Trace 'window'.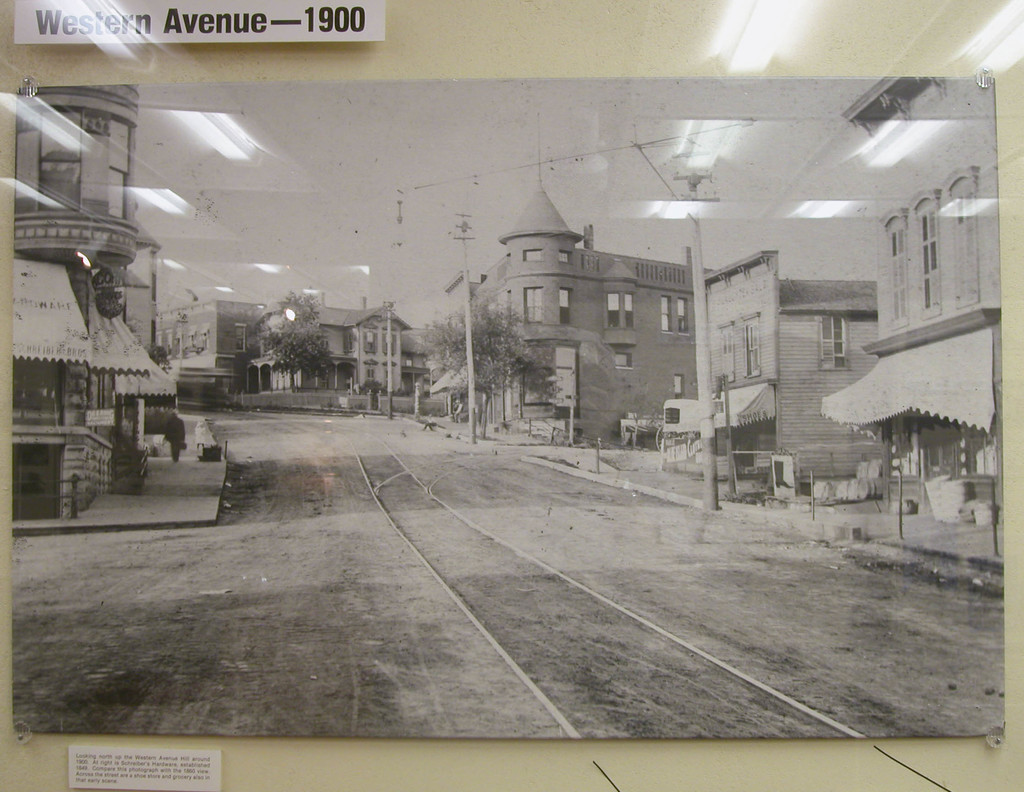
Traced to detection(614, 355, 633, 369).
